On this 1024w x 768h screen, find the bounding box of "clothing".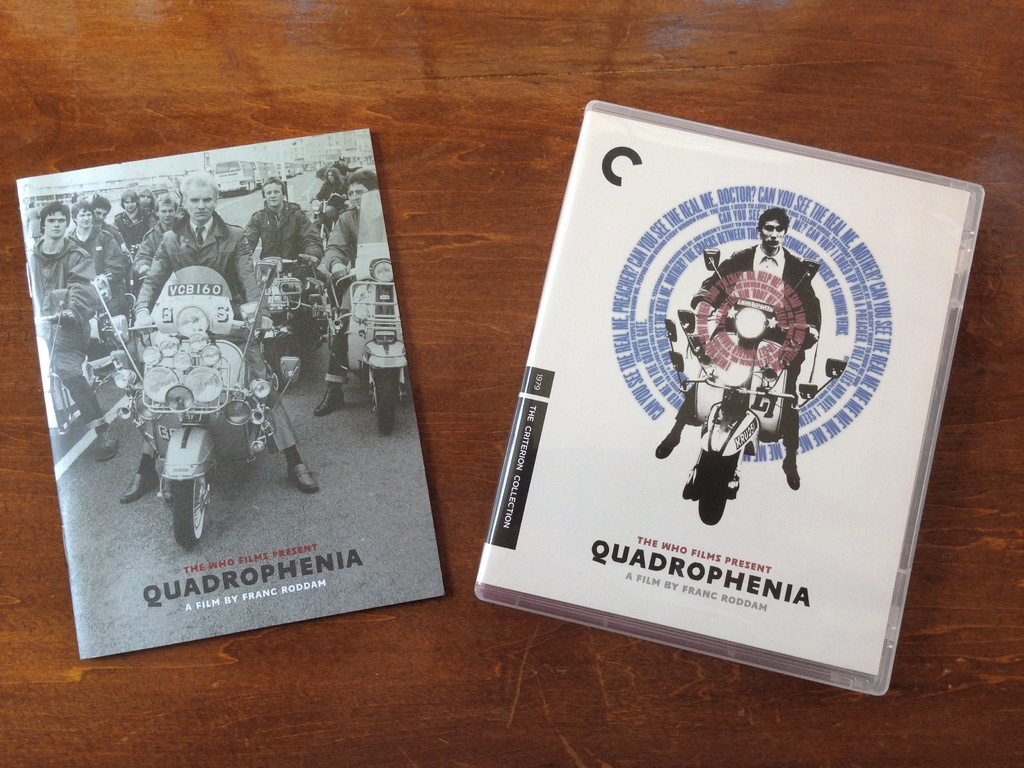
Bounding box: (left=136, top=209, right=280, bottom=458).
